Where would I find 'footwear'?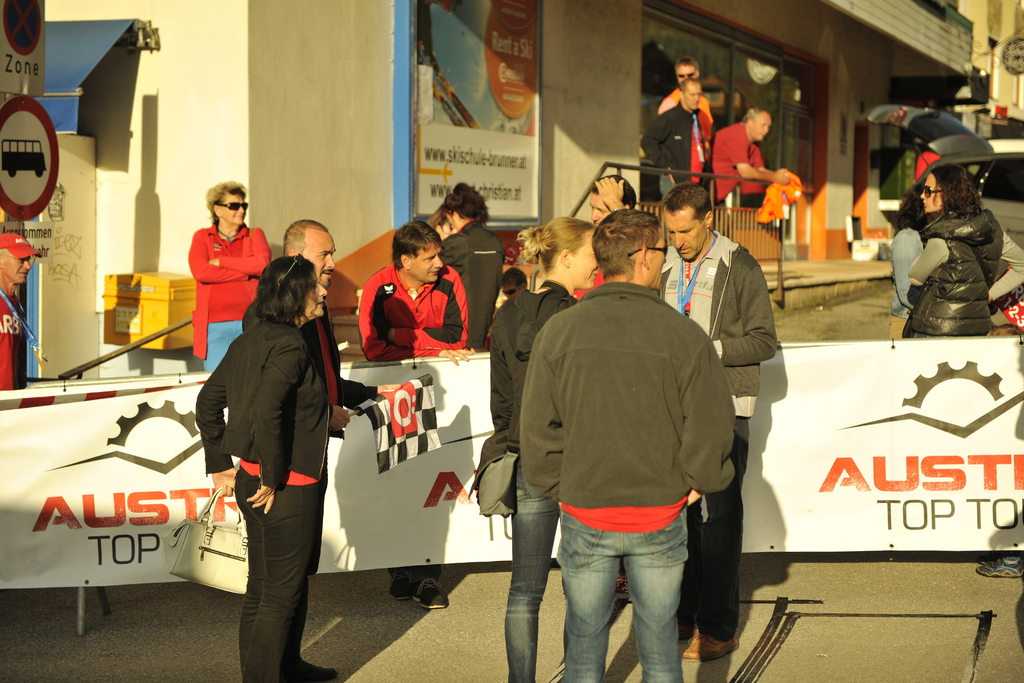
At BBox(677, 630, 743, 657).
